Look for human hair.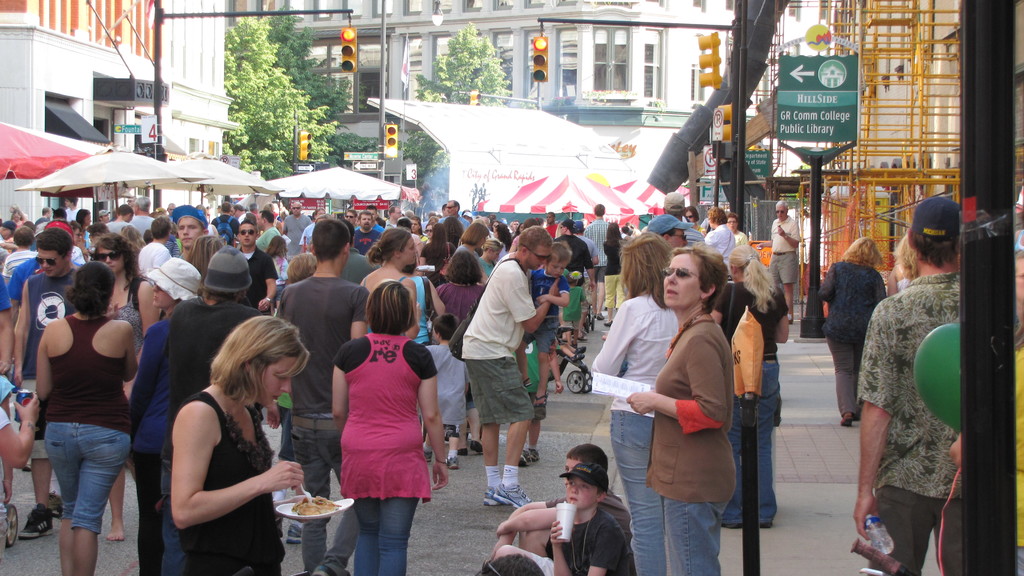
Found: [x1=188, y1=315, x2=298, y2=425].
